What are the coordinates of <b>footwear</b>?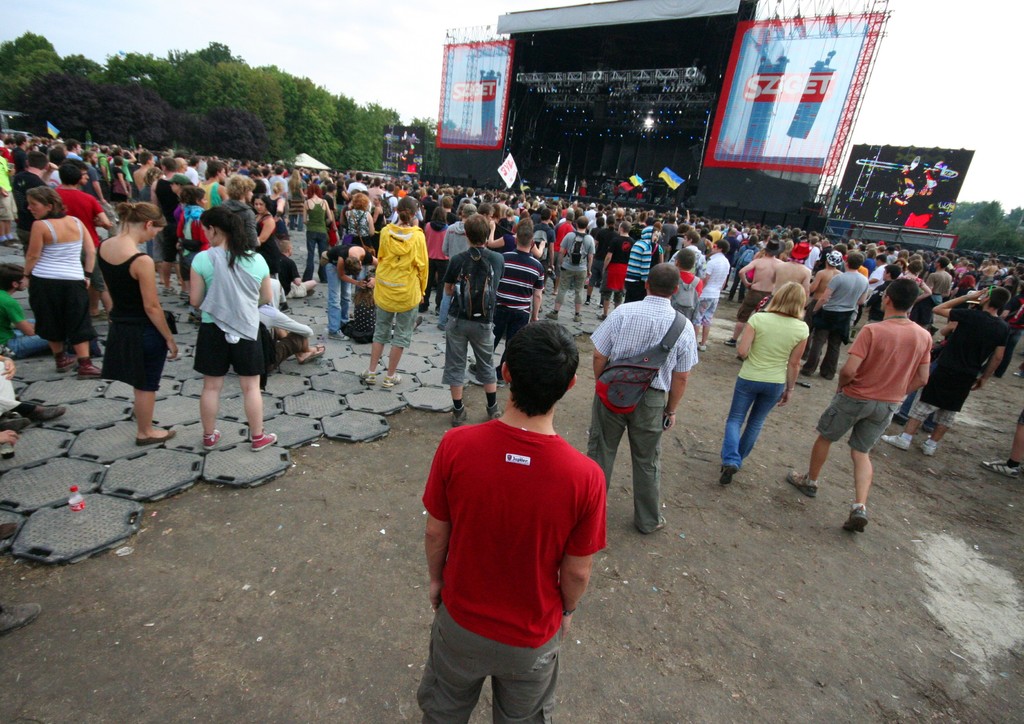
380, 374, 403, 387.
